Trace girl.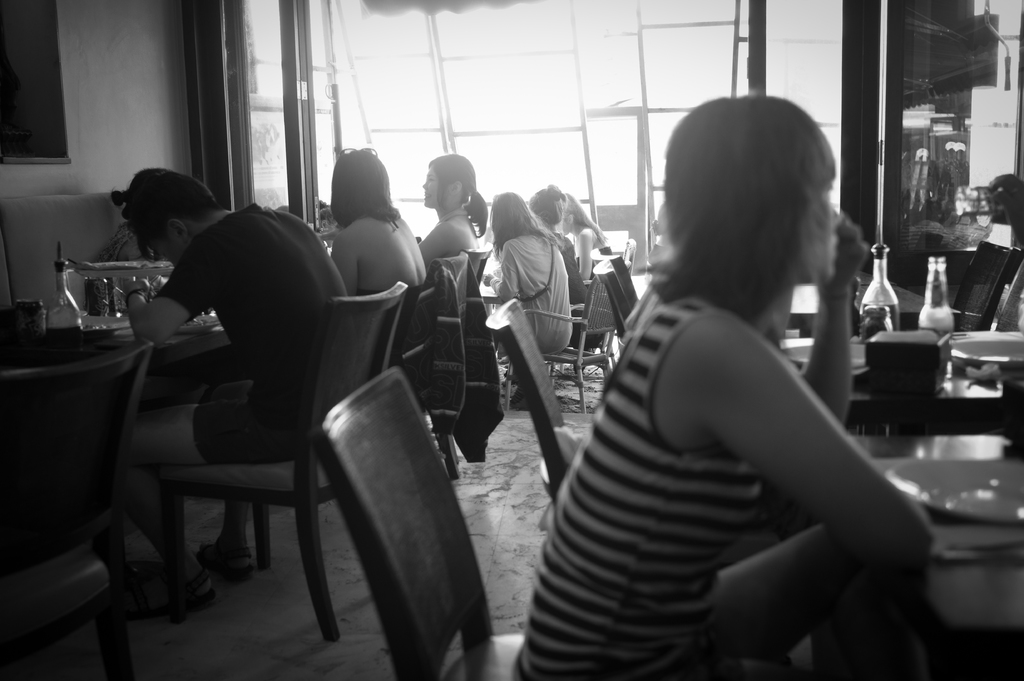
Traced to region(414, 155, 492, 277).
